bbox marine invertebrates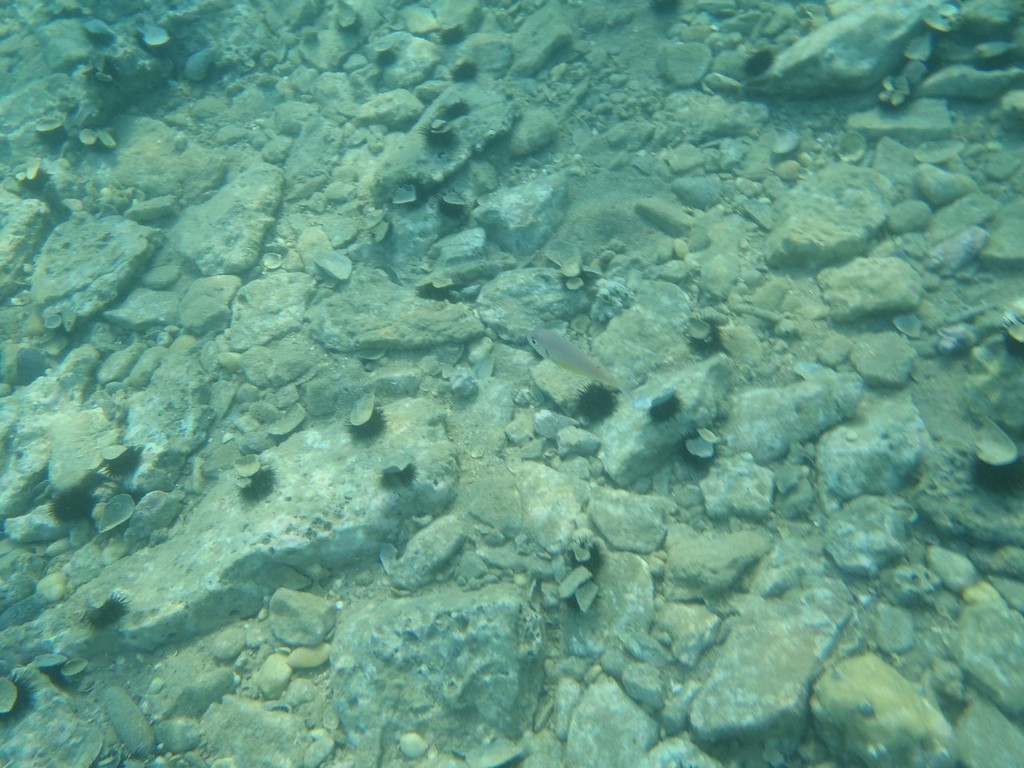
bbox(437, 111, 465, 141)
